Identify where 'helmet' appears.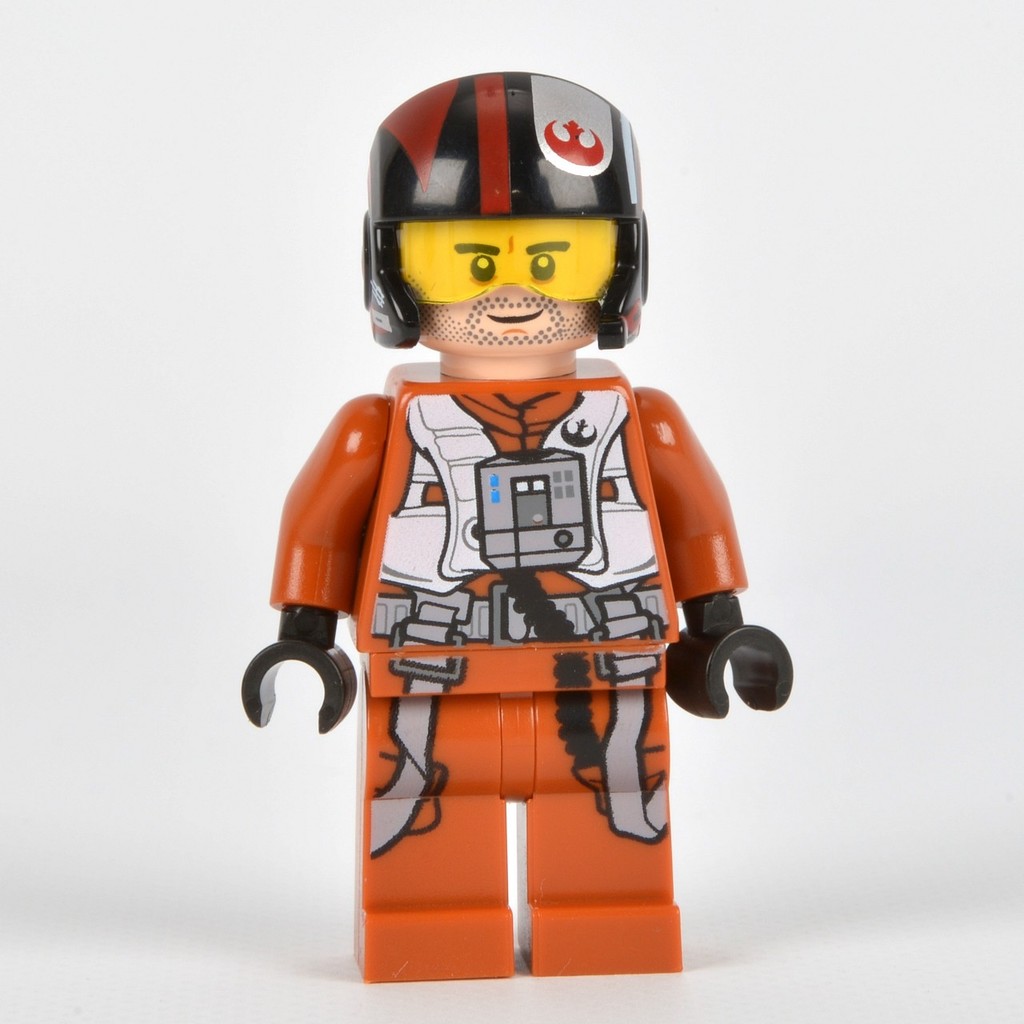
Appears at x1=356, y1=78, x2=662, y2=388.
